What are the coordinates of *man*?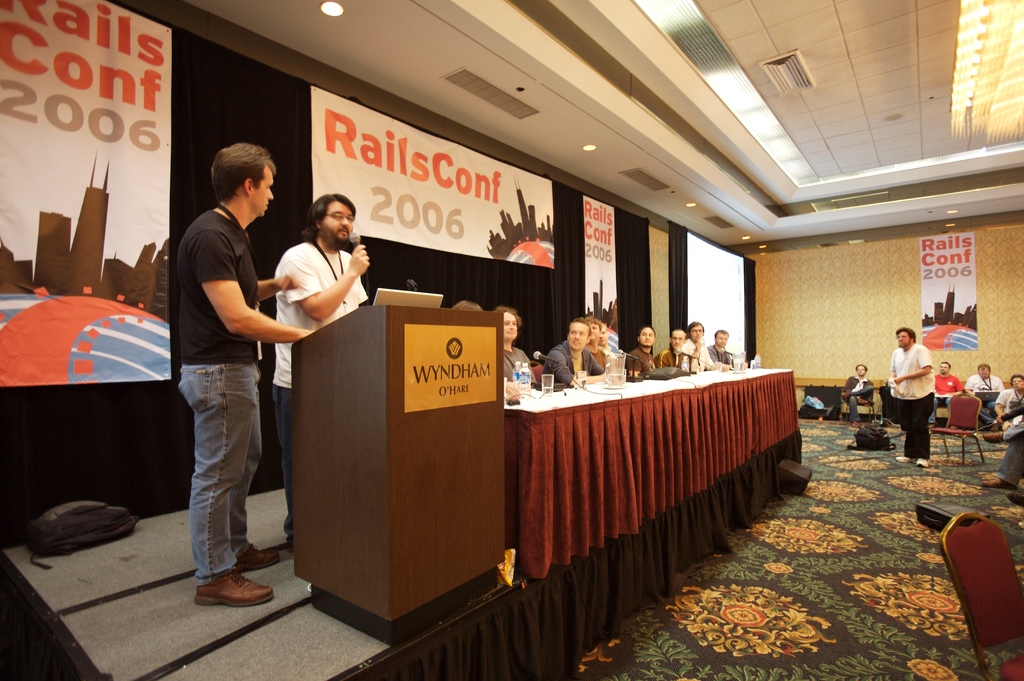
<bbox>535, 318, 609, 381</bbox>.
